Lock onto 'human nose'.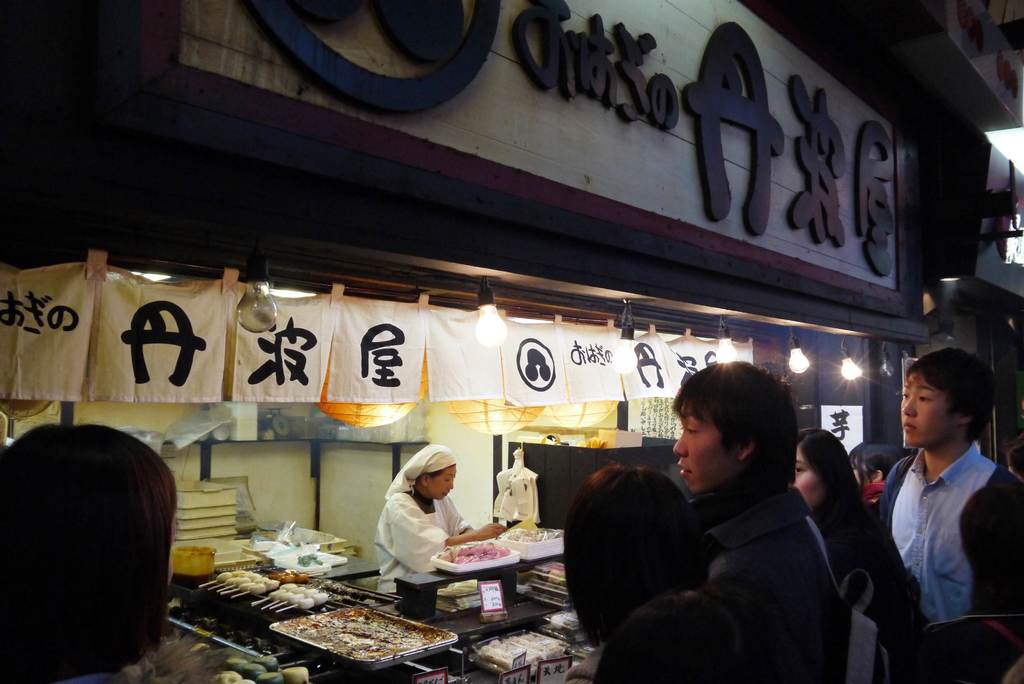
Locked: 449/476/454/489.
